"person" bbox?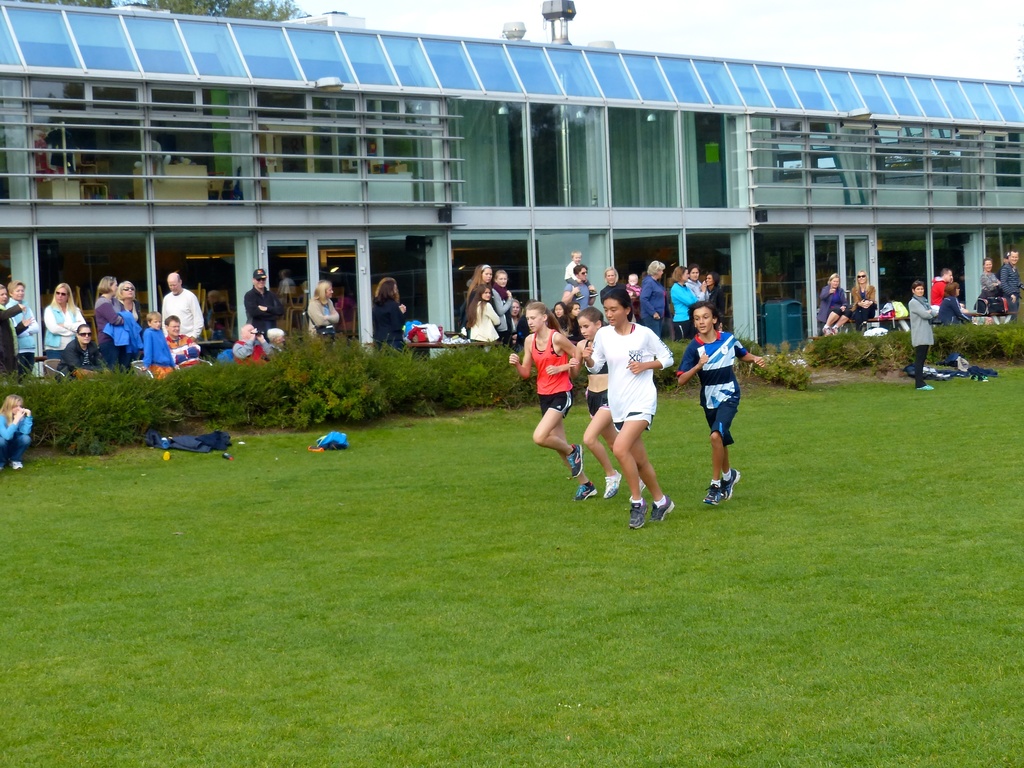
999:249:1023:293
